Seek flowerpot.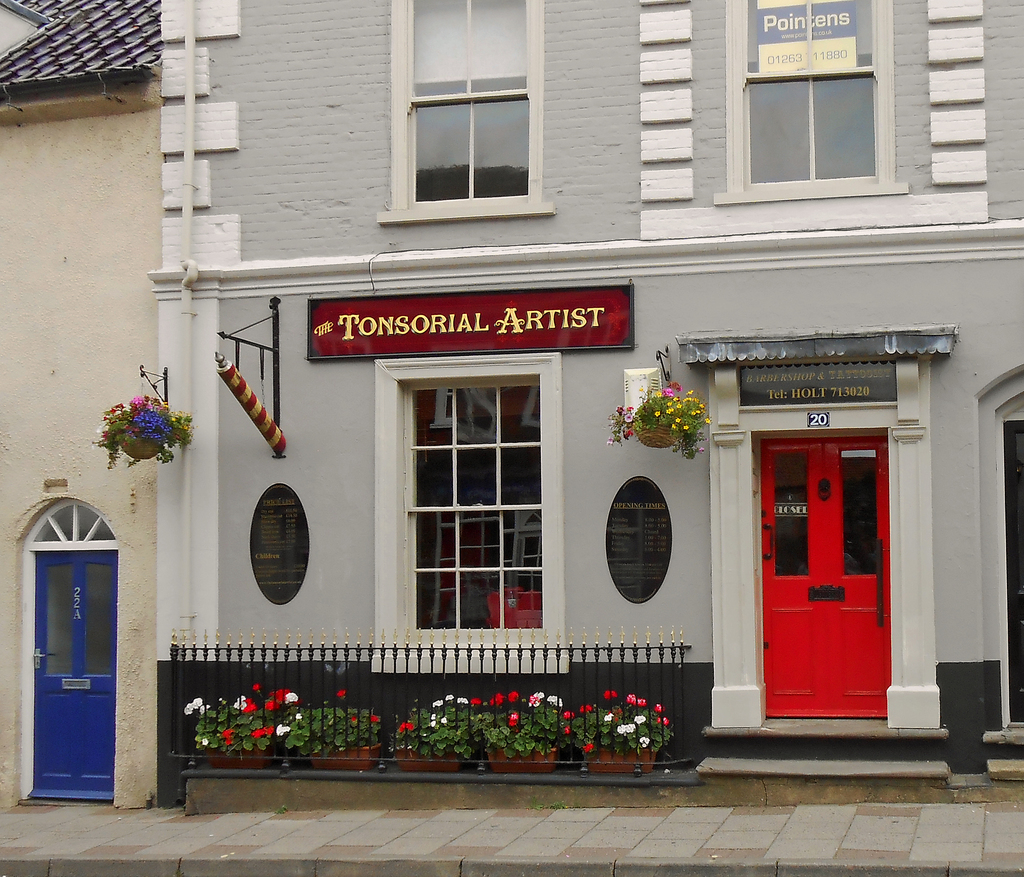
[478,742,558,773].
